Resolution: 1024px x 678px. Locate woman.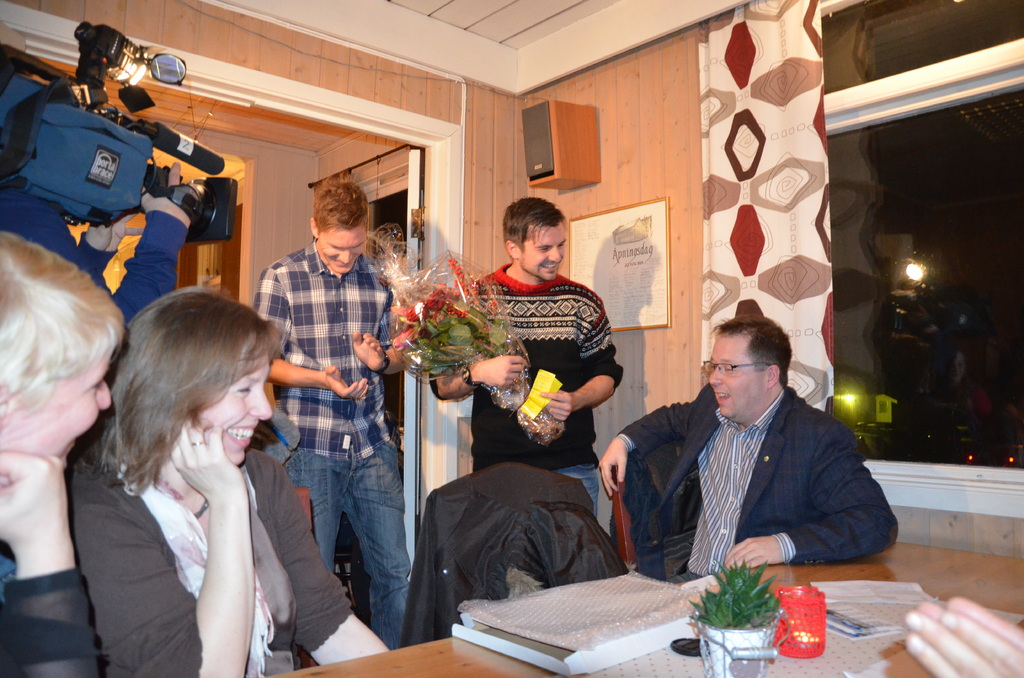
box=[81, 245, 298, 677].
